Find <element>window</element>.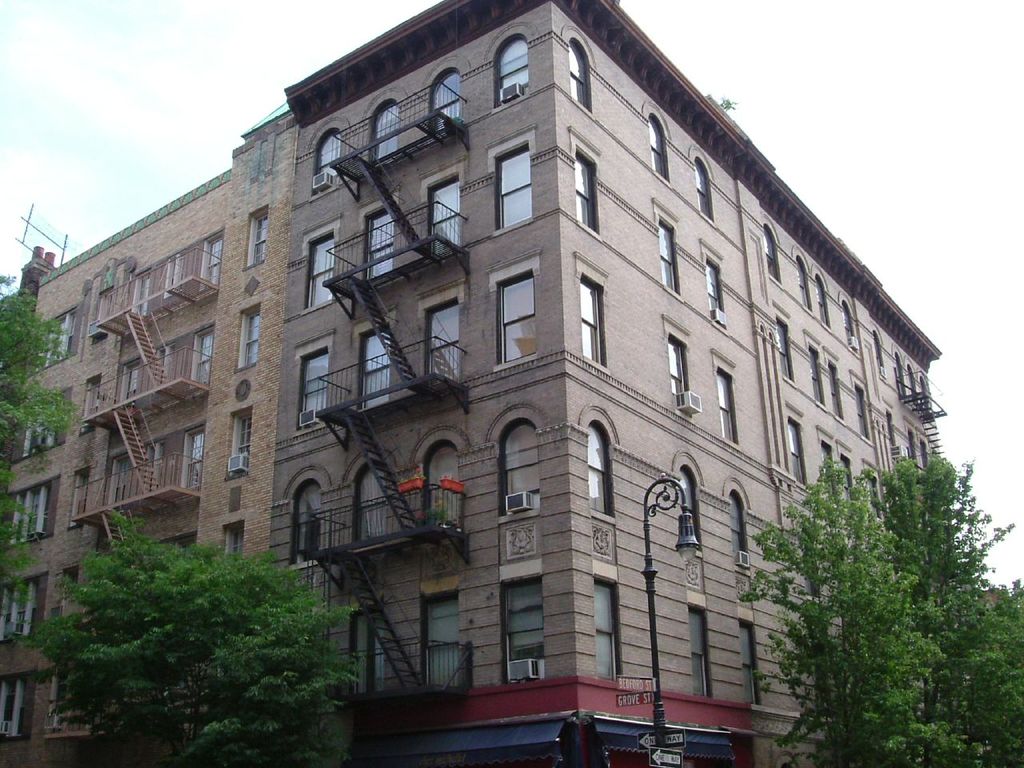
{"x1": 910, "y1": 426, "x2": 914, "y2": 470}.
